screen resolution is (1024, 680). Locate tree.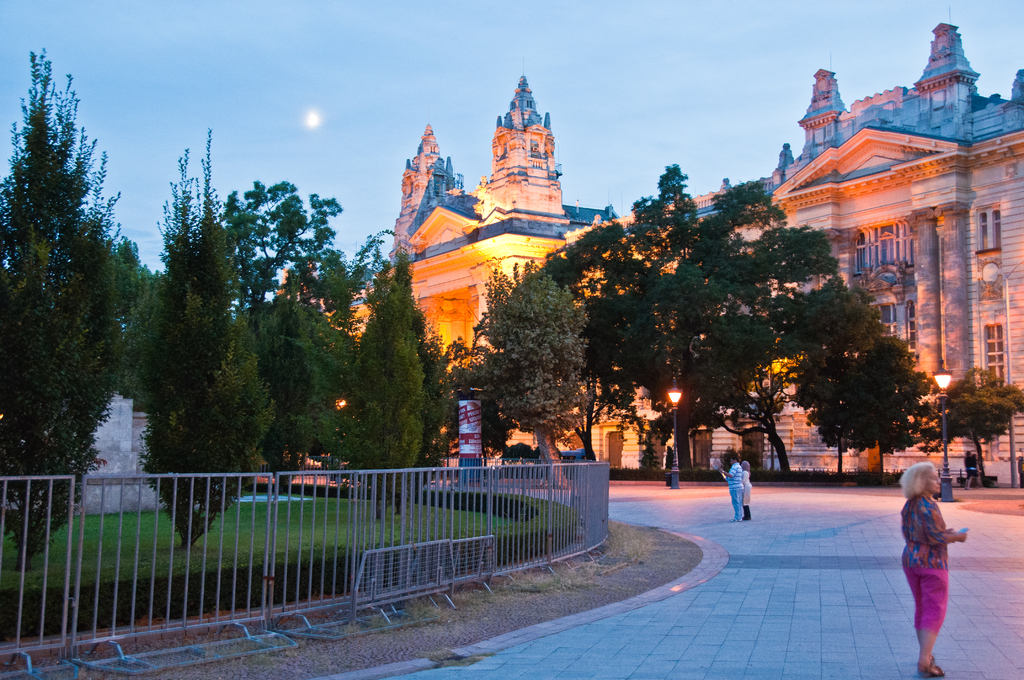
<box>927,363,1023,483</box>.
